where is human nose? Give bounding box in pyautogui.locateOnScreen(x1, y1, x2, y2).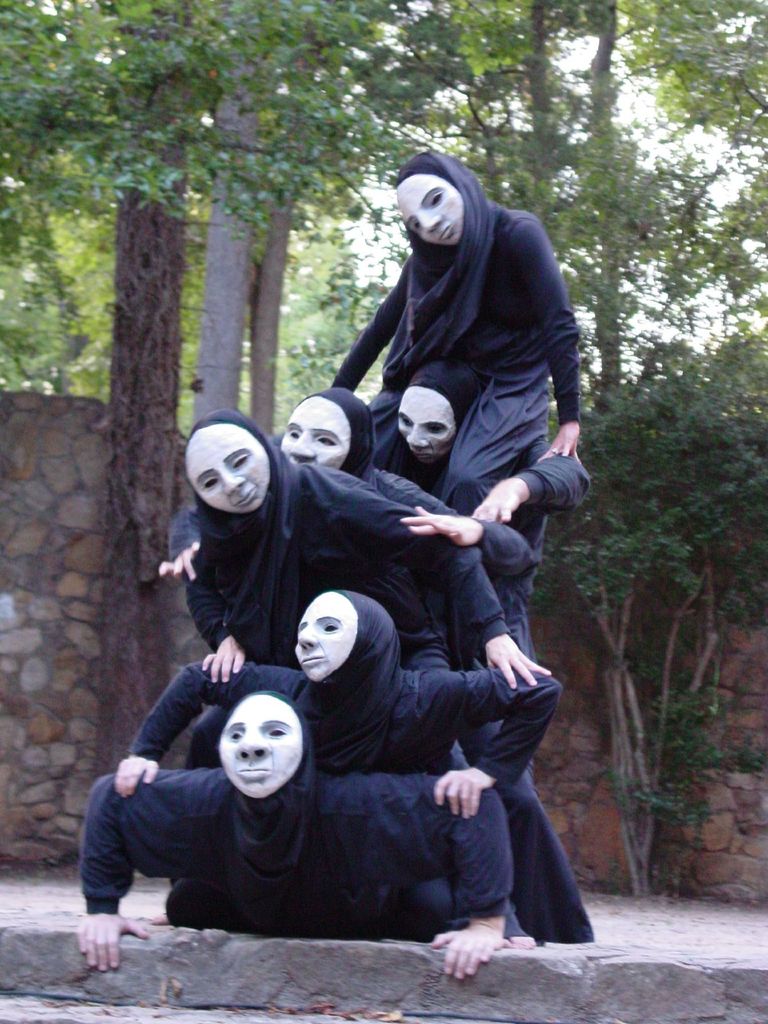
pyautogui.locateOnScreen(221, 466, 247, 497).
